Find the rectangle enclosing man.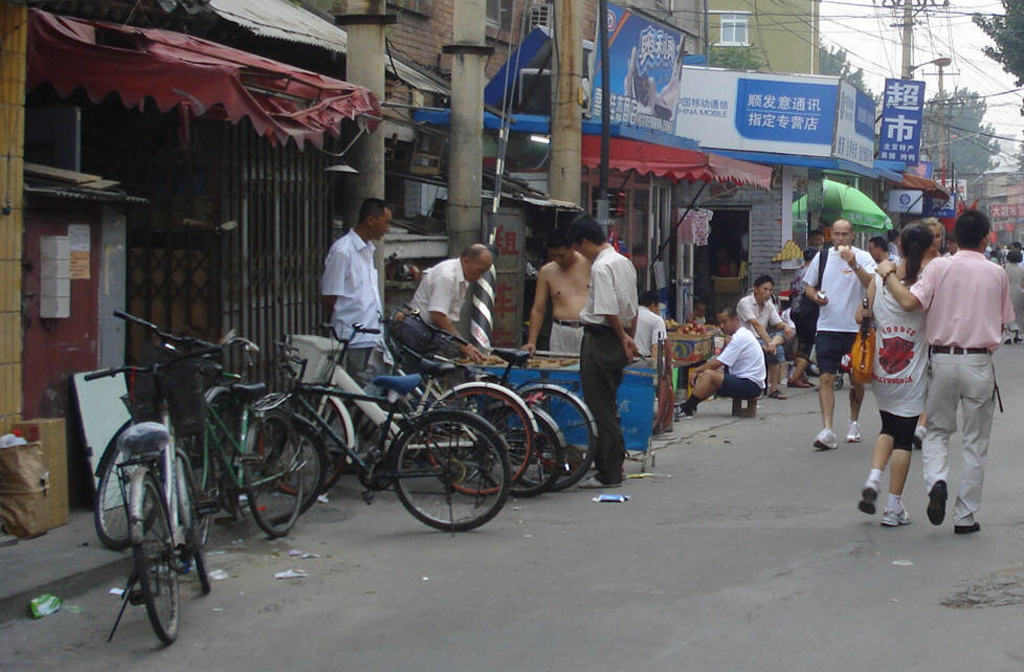
detection(802, 220, 876, 449).
